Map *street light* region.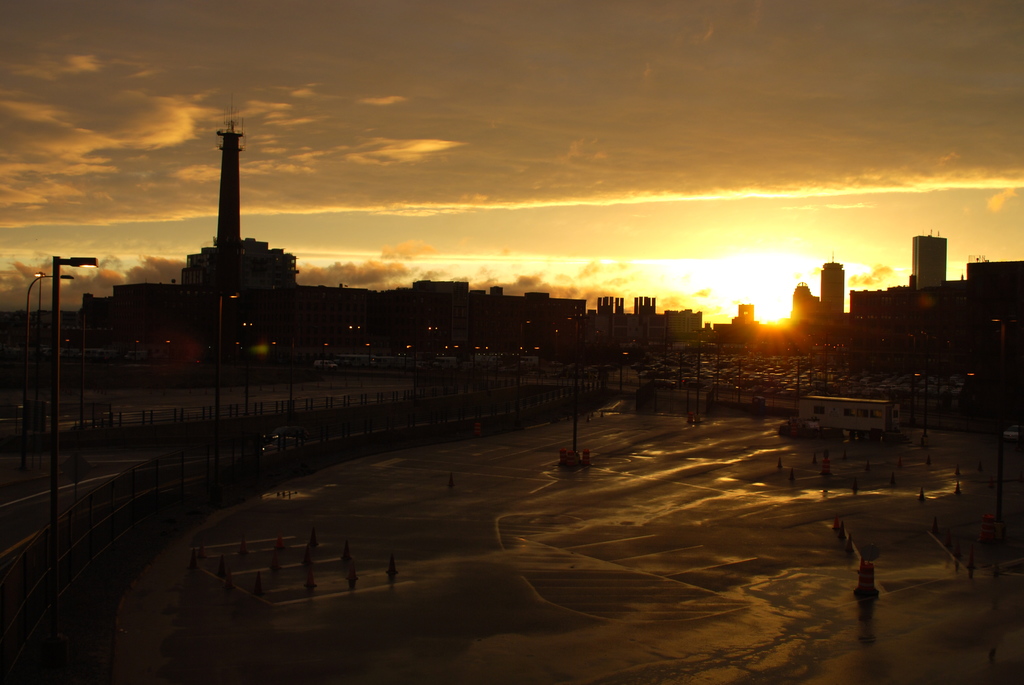
Mapped to 365, 342, 377, 365.
